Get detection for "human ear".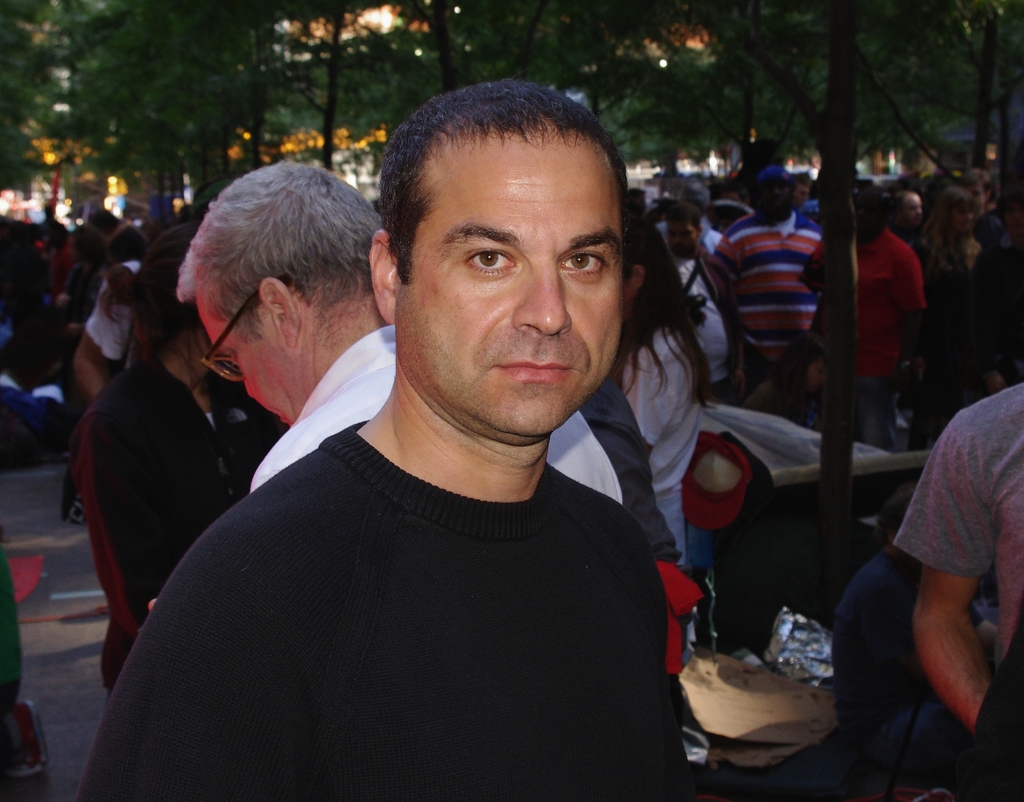
Detection: detection(369, 231, 403, 321).
